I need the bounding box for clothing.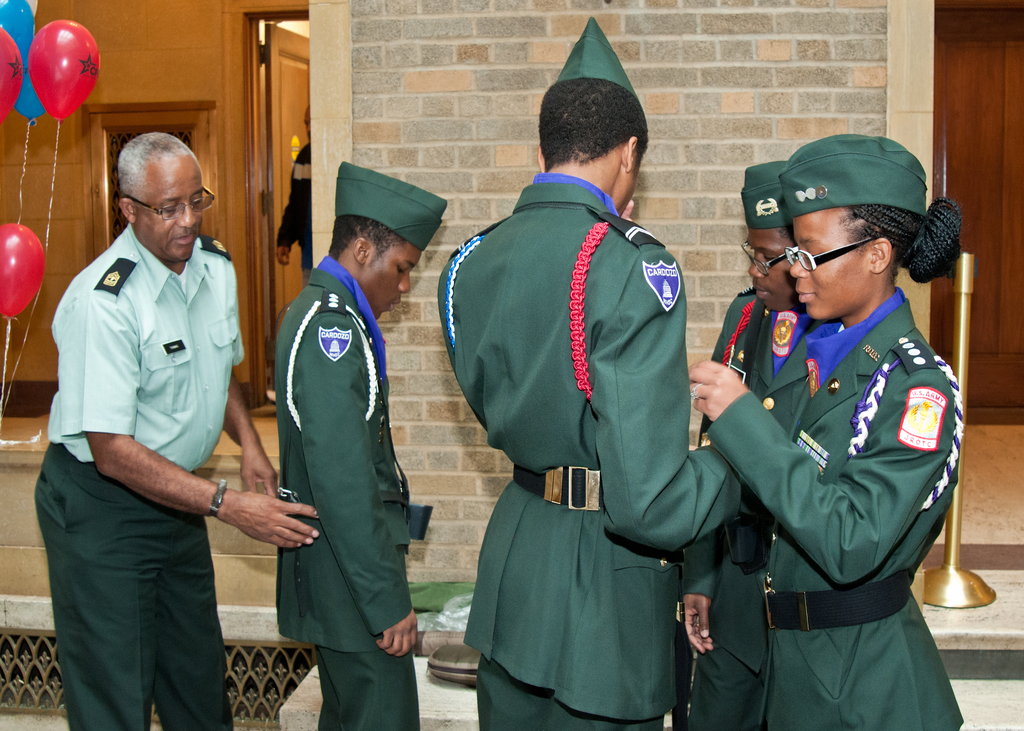
Here it is: pyautogui.locateOnScreen(695, 279, 973, 730).
